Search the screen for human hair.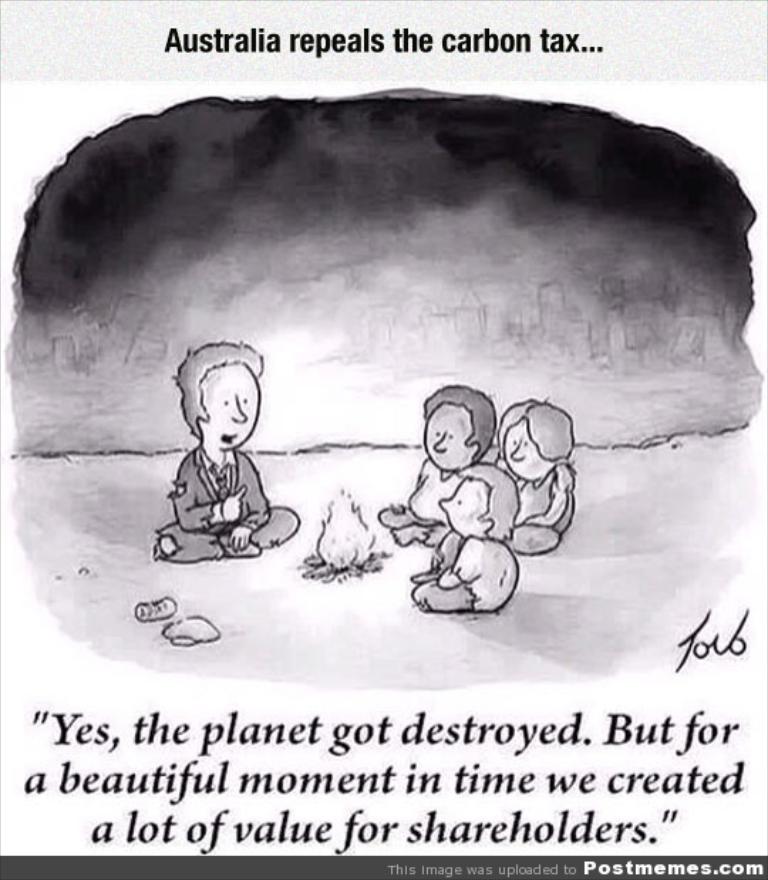
Found at 168 344 265 432.
